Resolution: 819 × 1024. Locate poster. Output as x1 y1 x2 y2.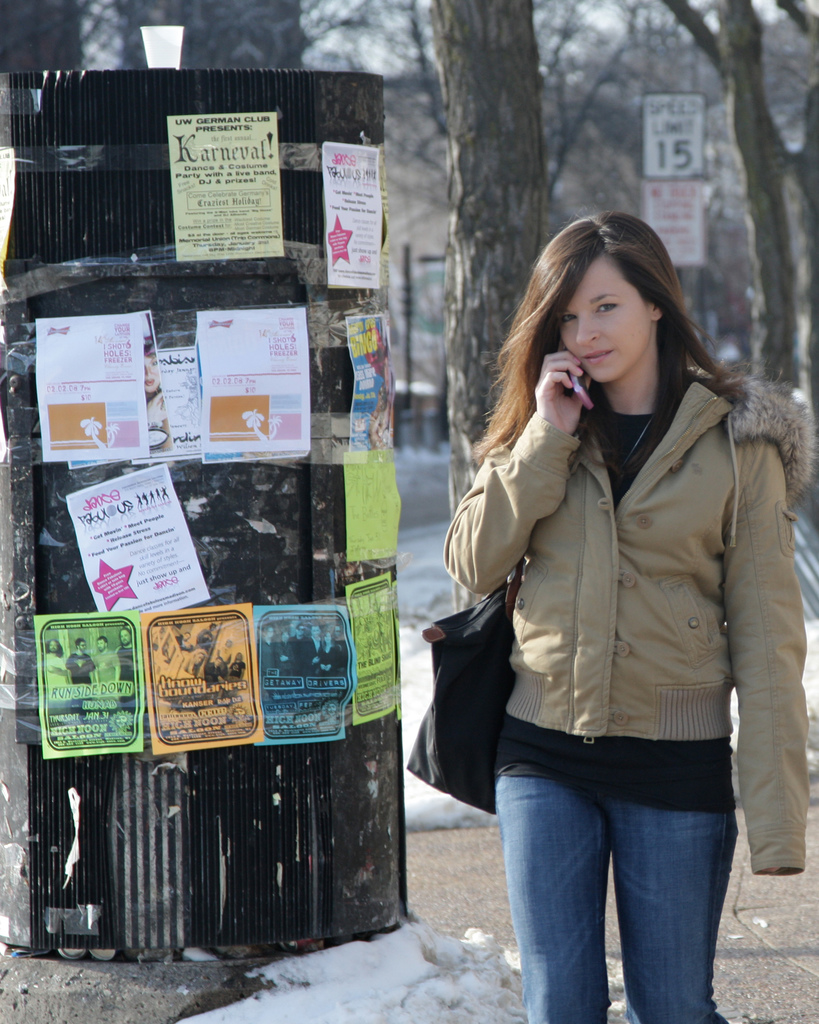
255 604 347 748.
